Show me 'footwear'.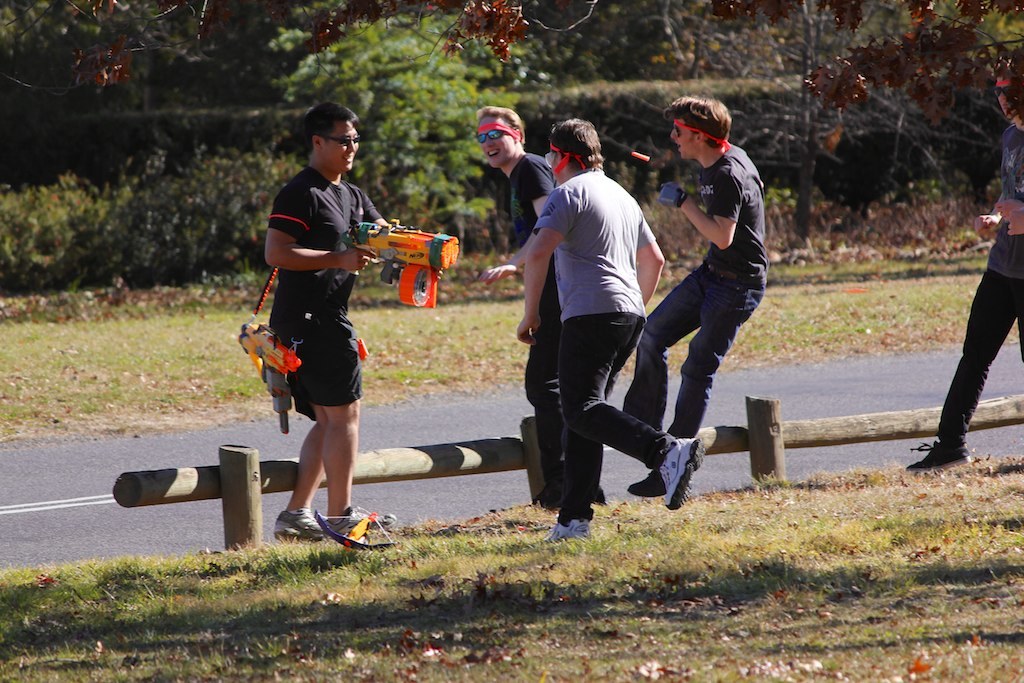
'footwear' is here: locate(908, 442, 972, 474).
